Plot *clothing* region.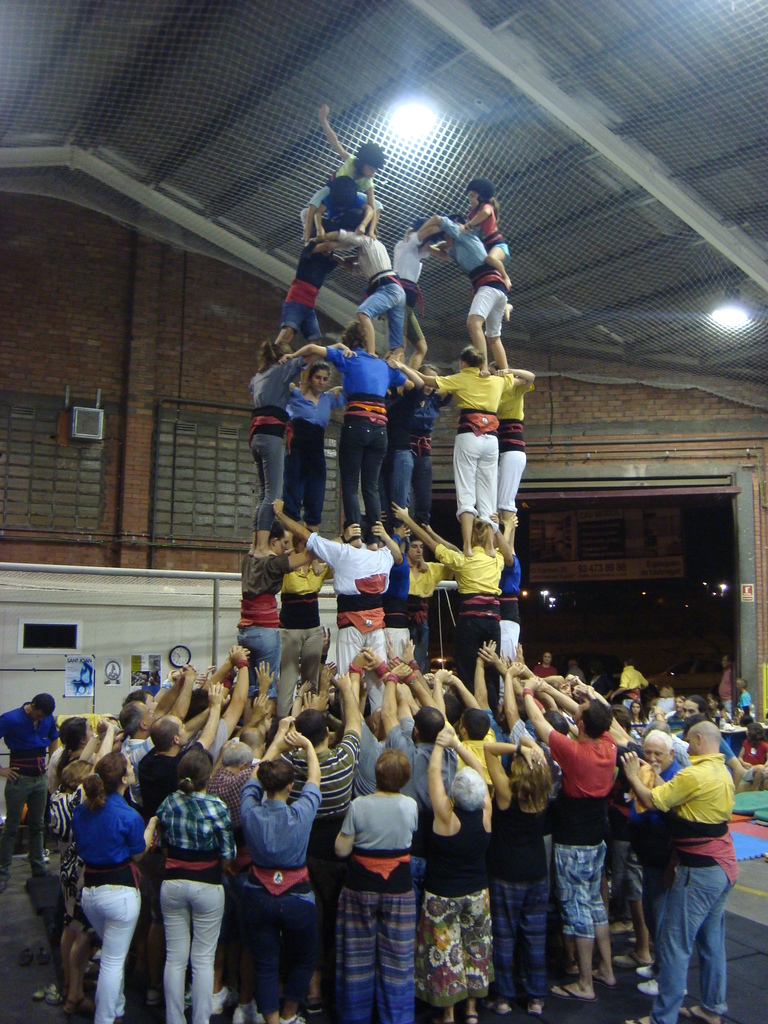
Plotted at rect(446, 218, 509, 335).
